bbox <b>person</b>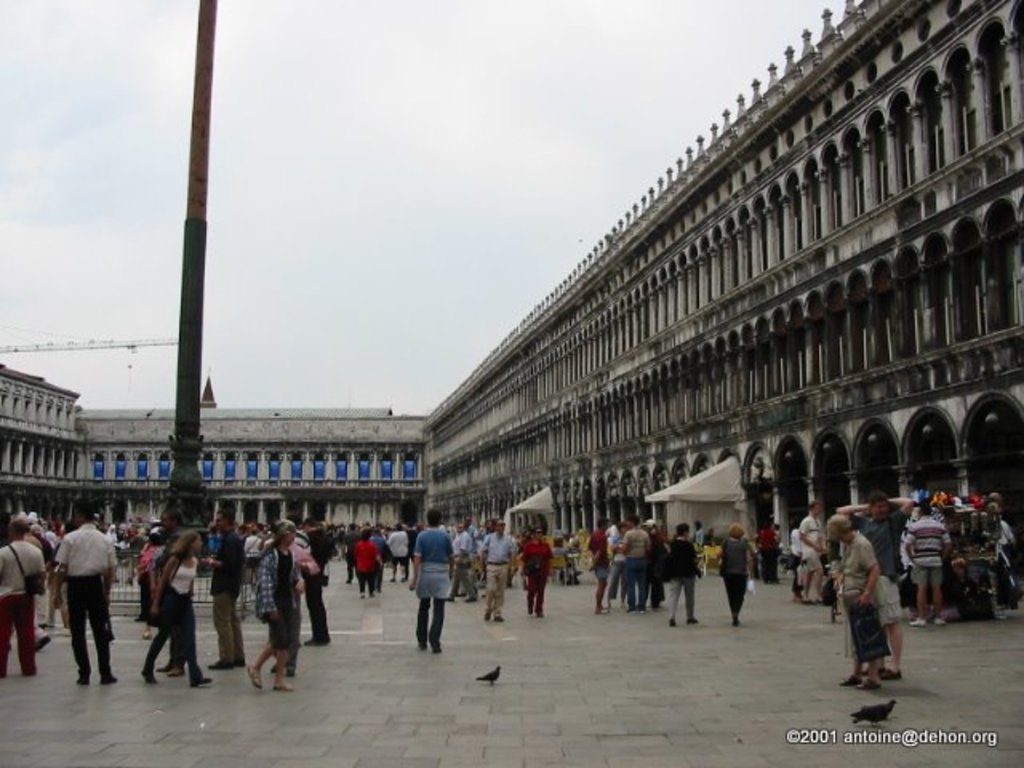
left=139, top=528, right=213, bottom=688
